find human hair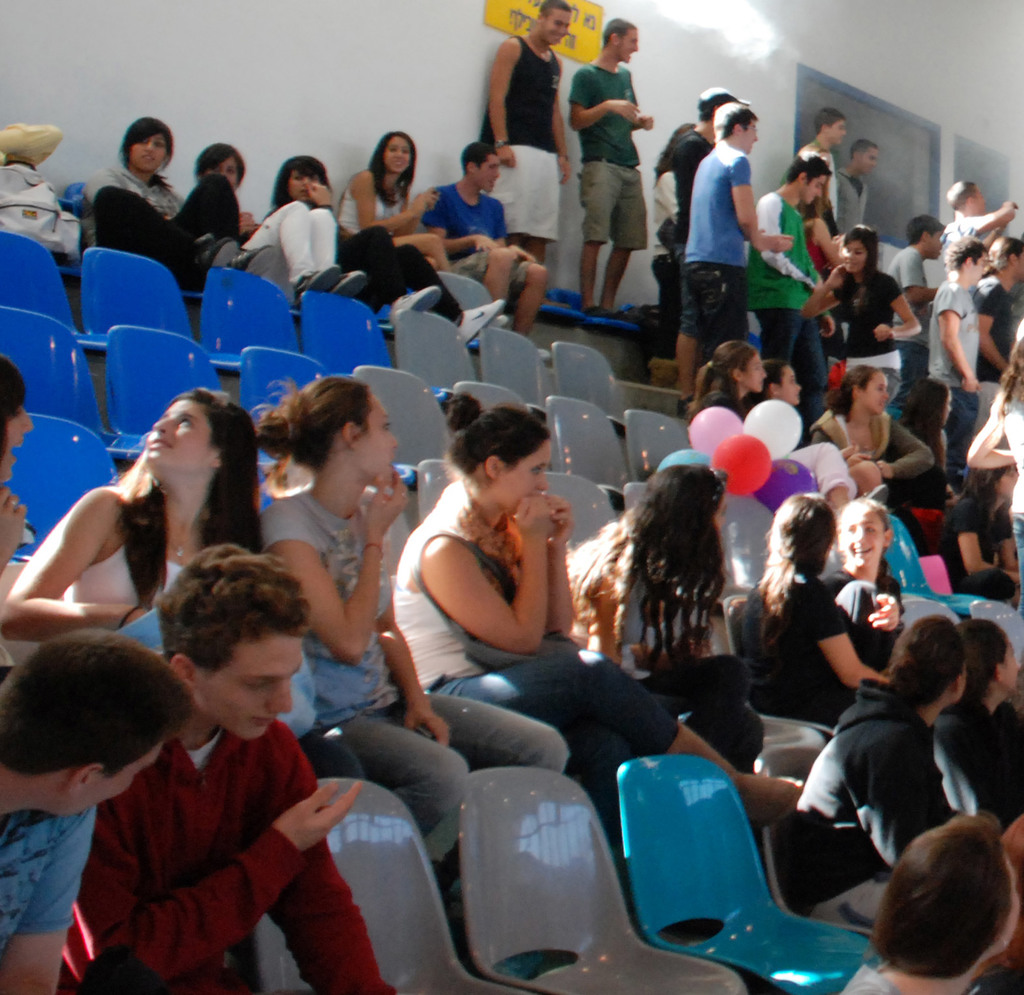
{"left": 696, "top": 332, "right": 761, "bottom": 411}
